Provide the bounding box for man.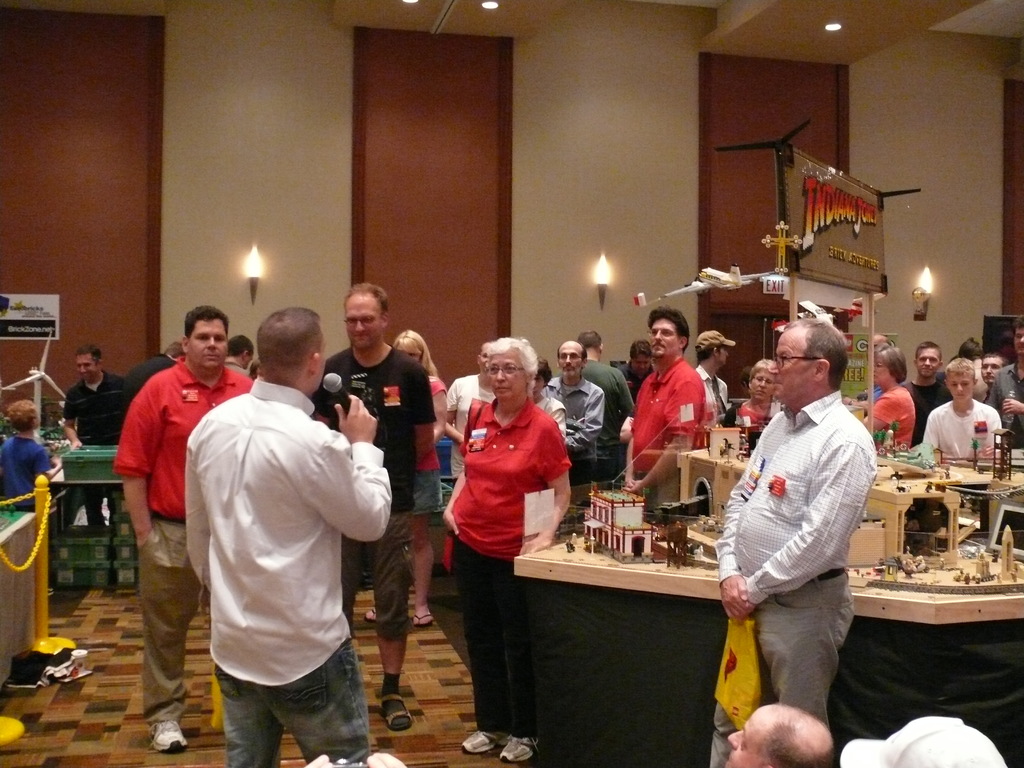
detection(579, 327, 630, 482).
